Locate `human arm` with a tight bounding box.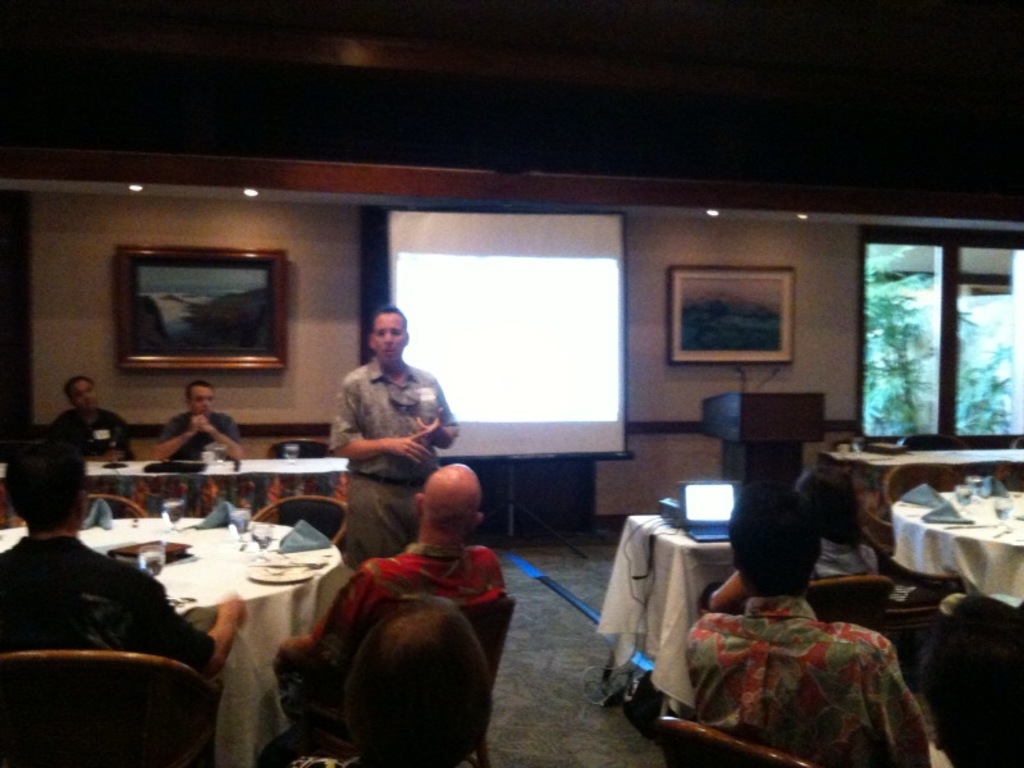
bbox=(152, 416, 205, 458).
